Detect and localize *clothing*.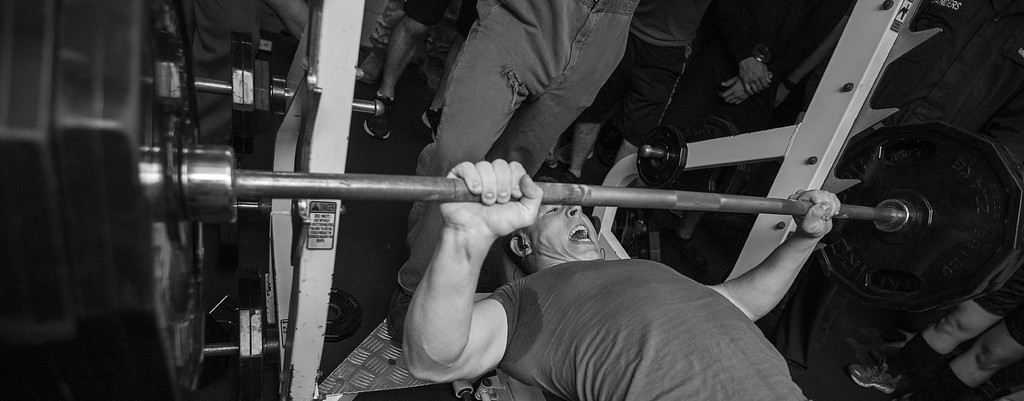
Localized at [x1=676, y1=0, x2=840, y2=199].
